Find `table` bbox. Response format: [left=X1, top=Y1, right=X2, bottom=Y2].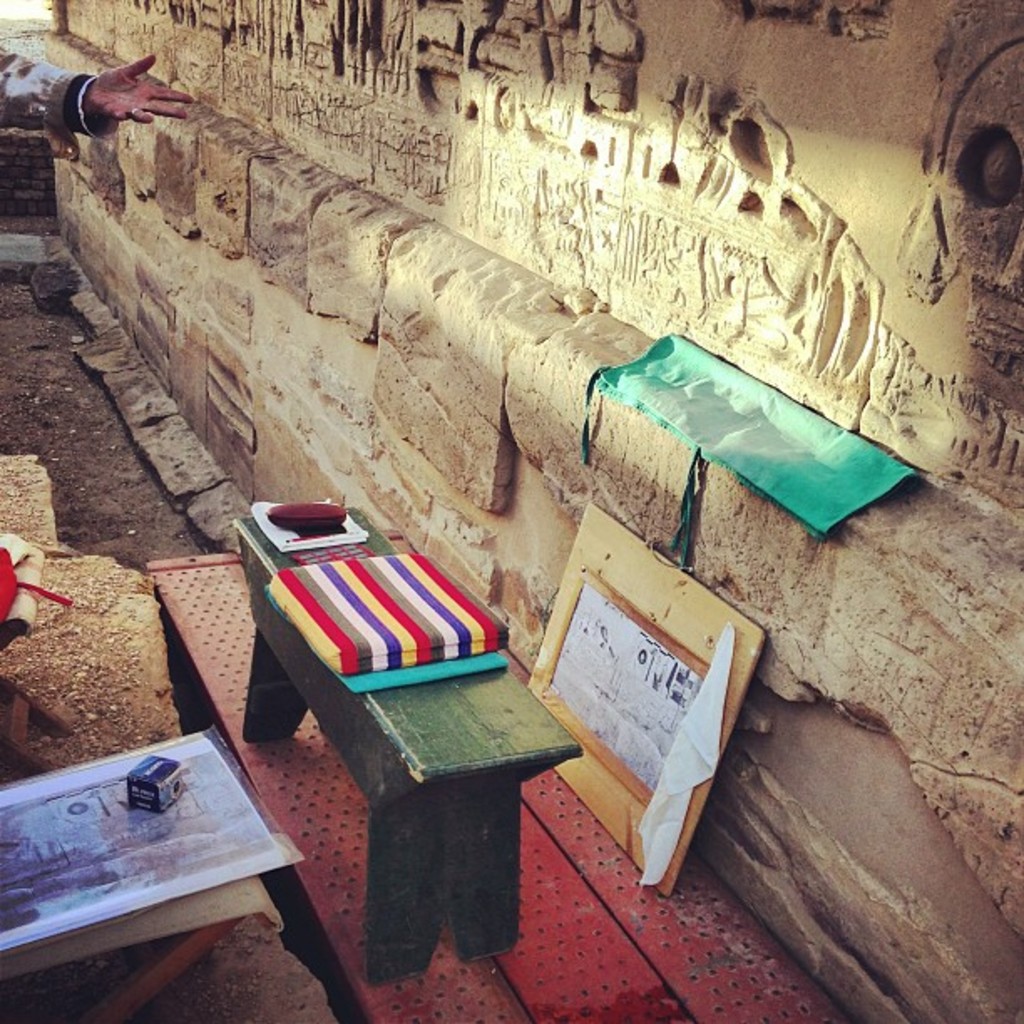
[left=229, top=509, right=602, bottom=1023].
